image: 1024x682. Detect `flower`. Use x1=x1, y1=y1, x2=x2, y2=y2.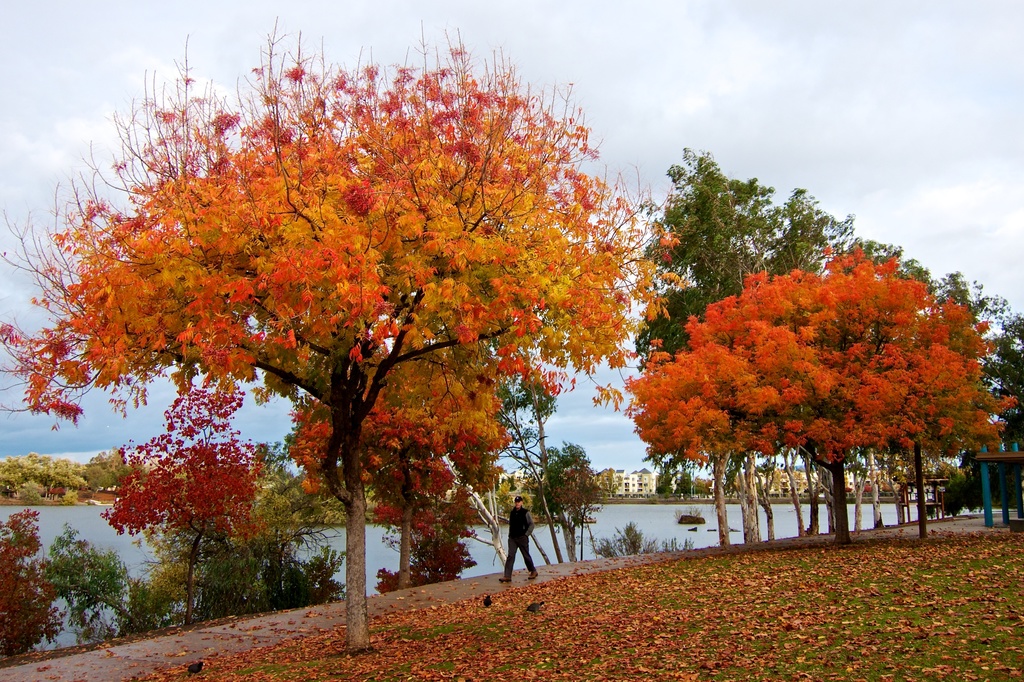
x1=0, y1=510, x2=69, y2=656.
